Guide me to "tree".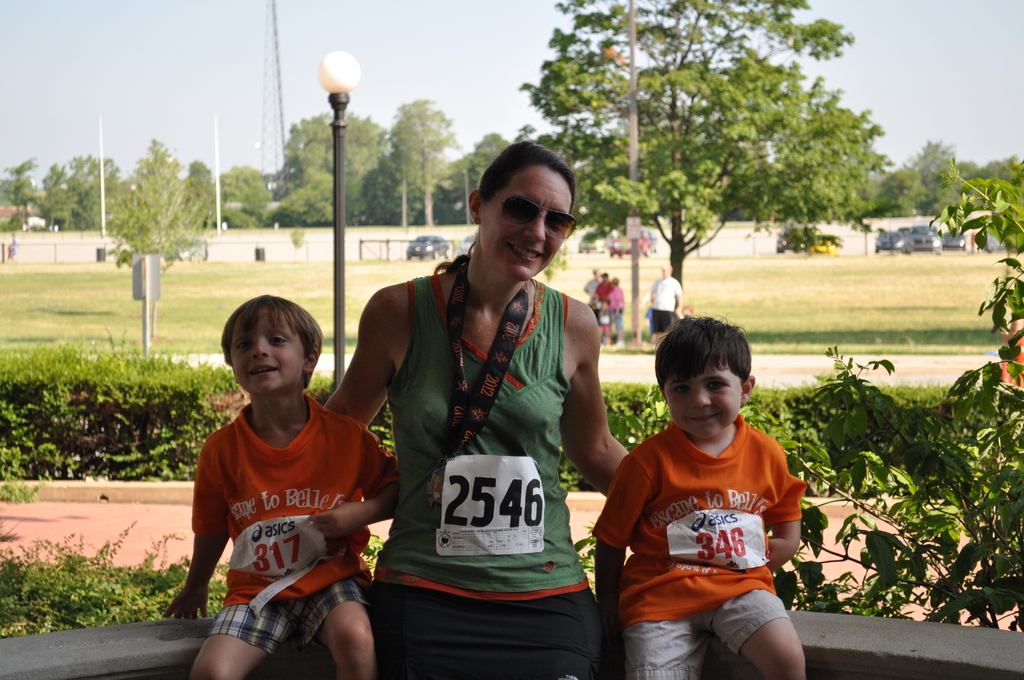
Guidance: box(31, 156, 136, 229).
